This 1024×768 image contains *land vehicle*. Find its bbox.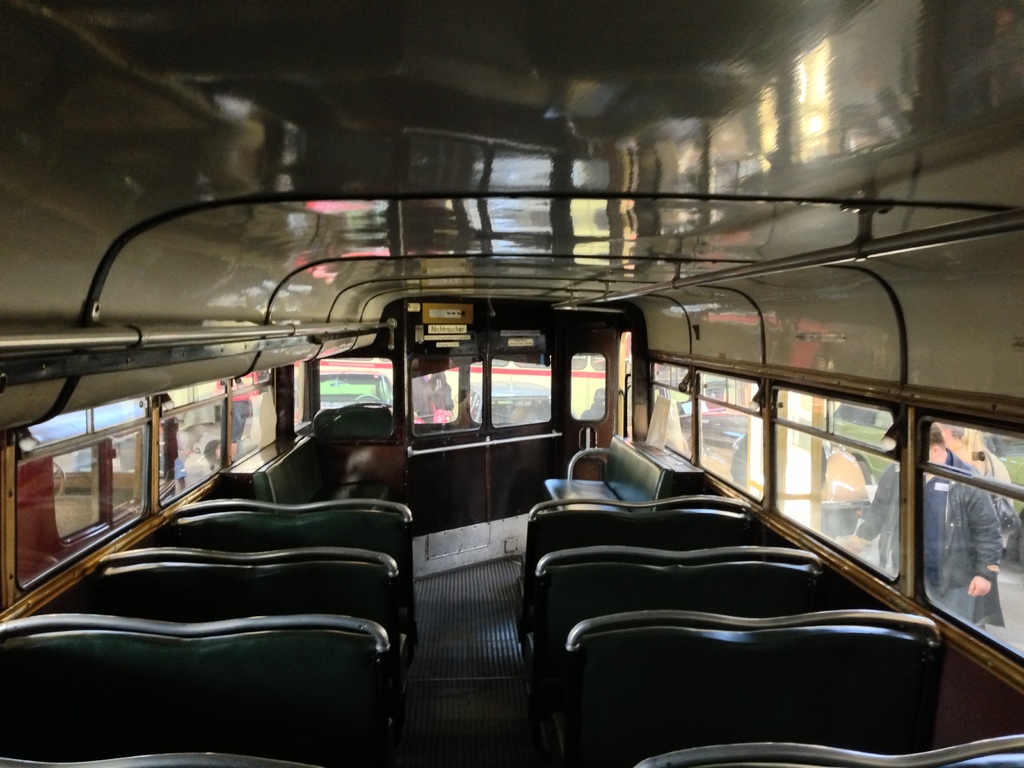
x1=444 y1=353 x2=741 y2=428.
